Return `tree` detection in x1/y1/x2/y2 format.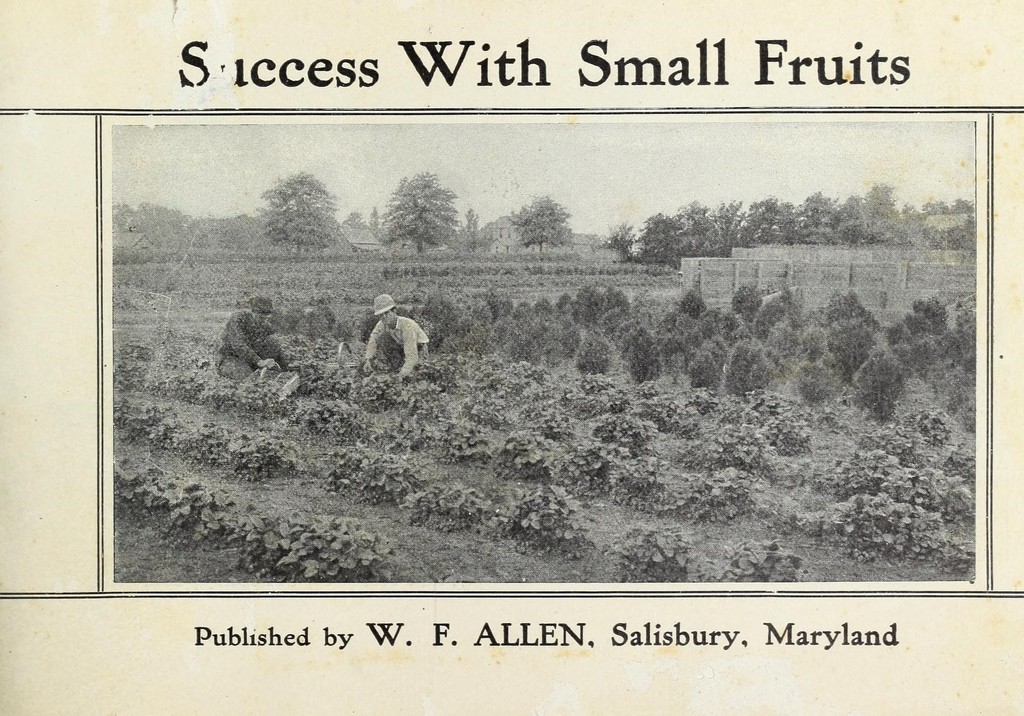
683/199/719/261.
